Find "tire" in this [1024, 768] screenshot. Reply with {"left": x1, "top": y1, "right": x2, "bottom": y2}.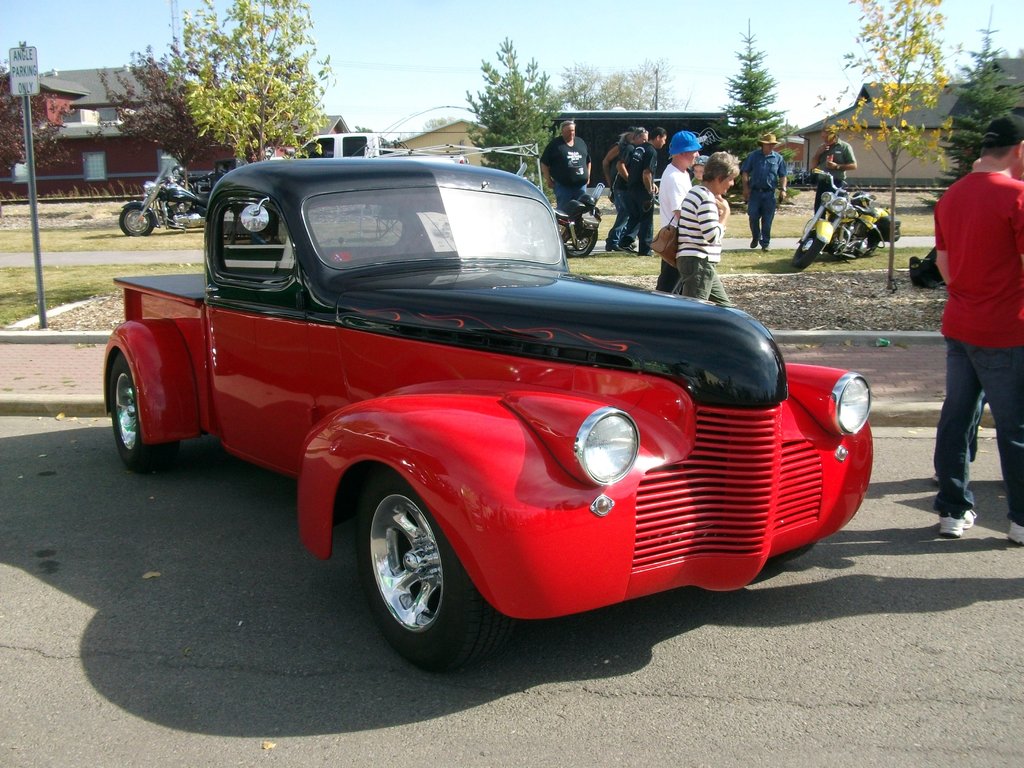
{"left": 792, "top": 228, "right": 829, "bottom": 266}.
